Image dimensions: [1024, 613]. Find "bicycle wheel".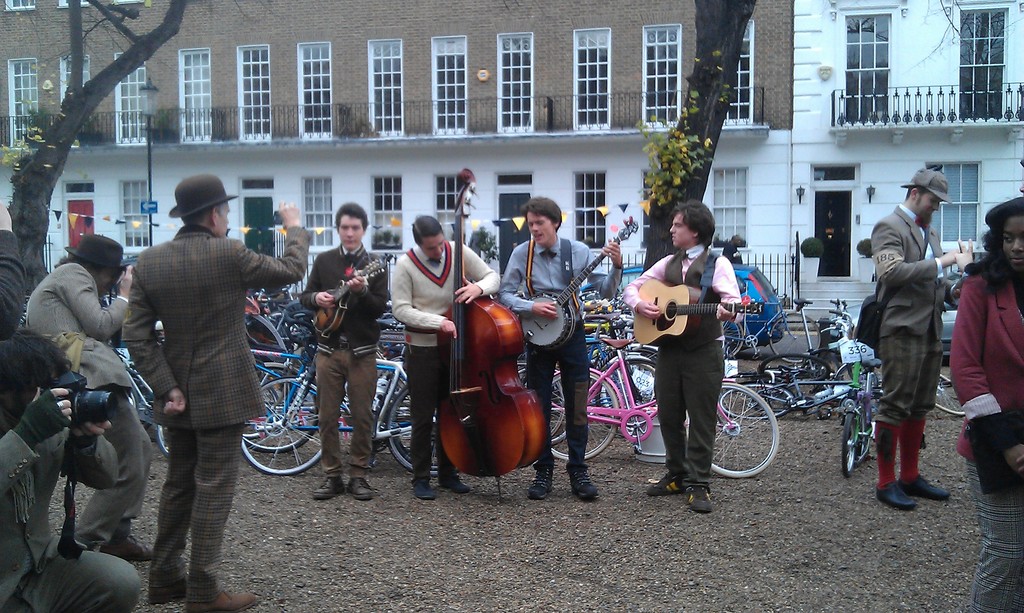
771:312:820:363.
